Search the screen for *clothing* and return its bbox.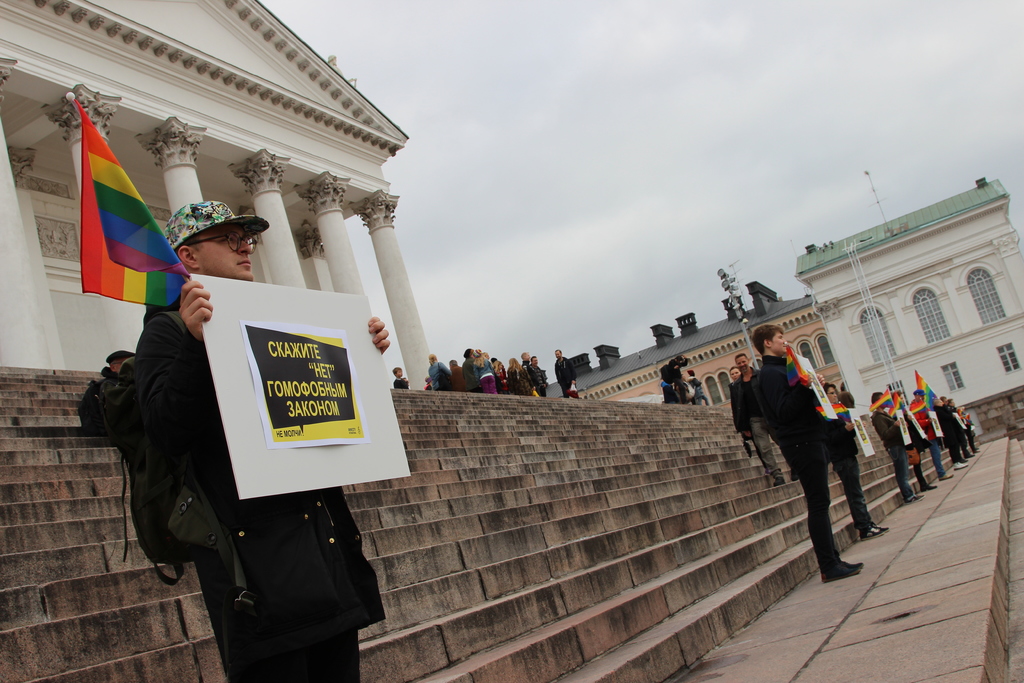
Found: [left=732, top=360, right=799, bottom=482].
